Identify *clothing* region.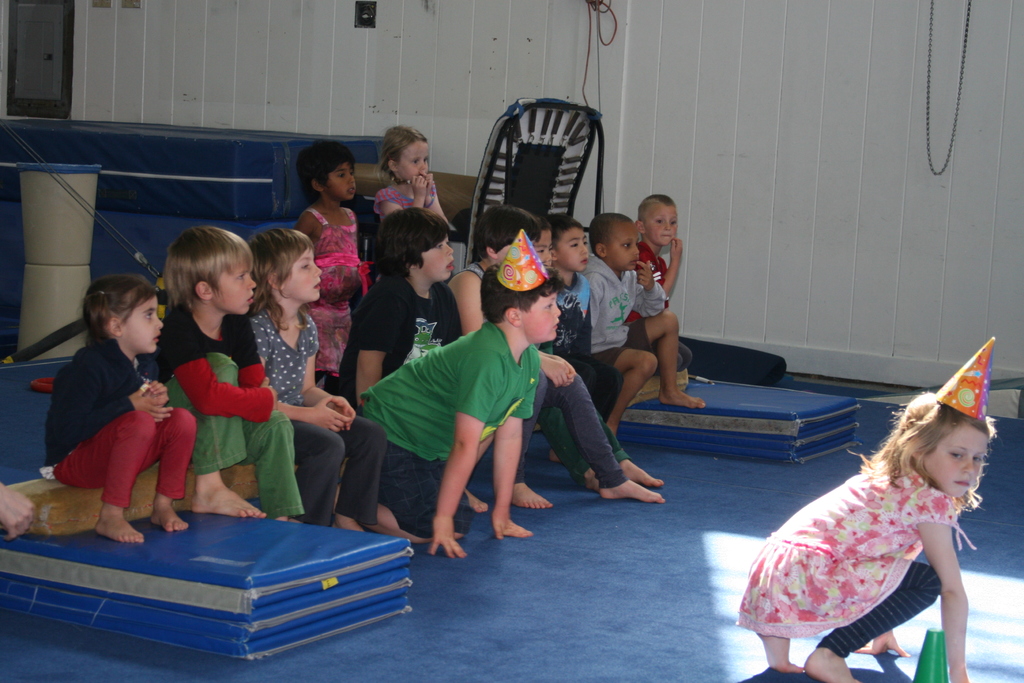
Region: box(342, 272, 464, 404).
